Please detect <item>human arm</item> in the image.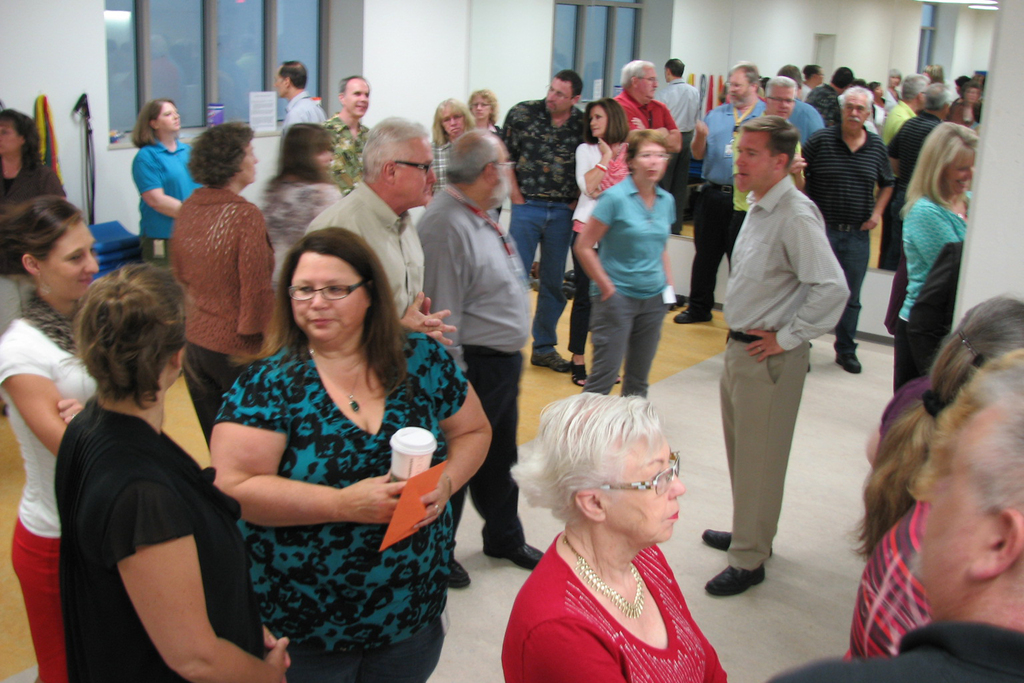
[884,131,906,163].
